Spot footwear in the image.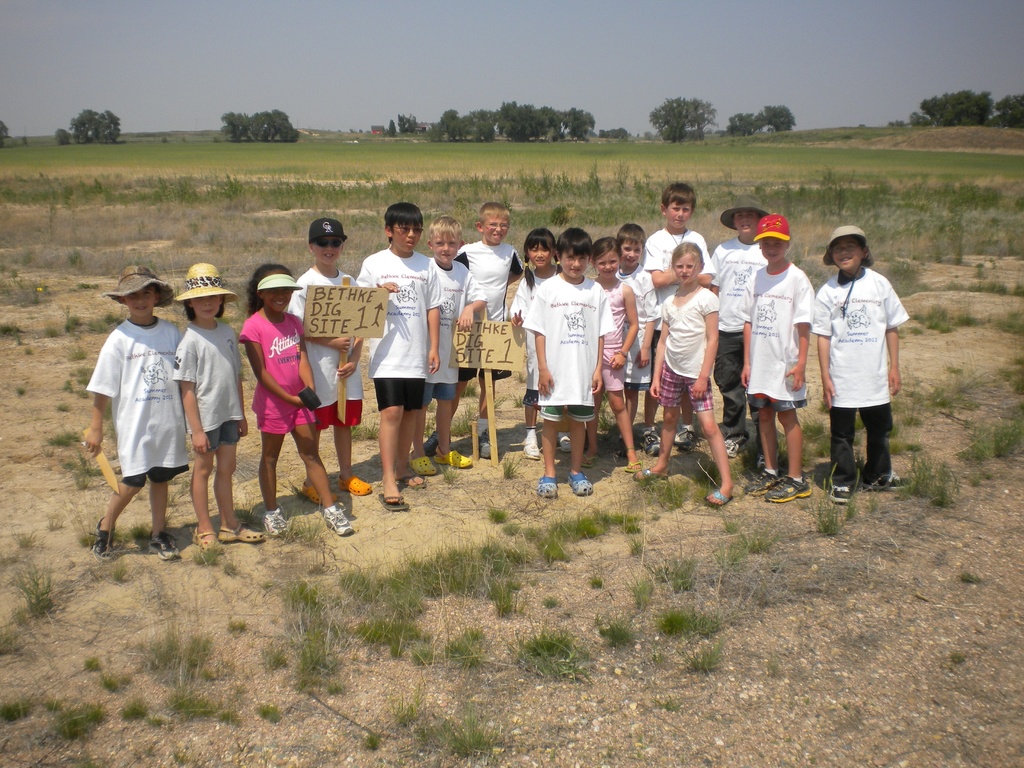
footwear found at BBox(830, 475, 852, 500).
